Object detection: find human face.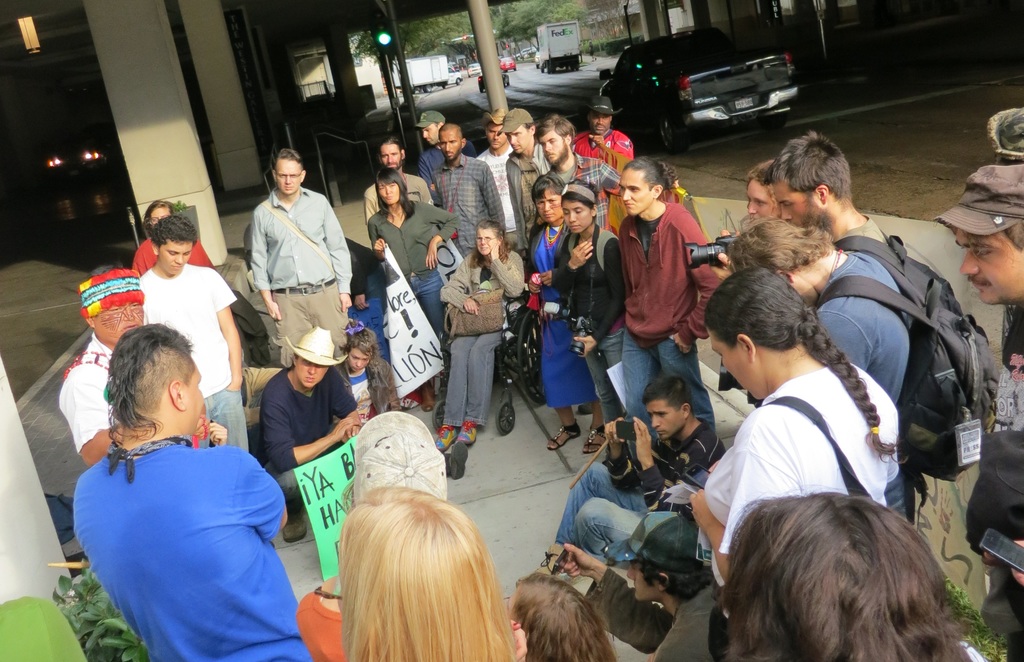
region(954, 230, 1023, 305).
